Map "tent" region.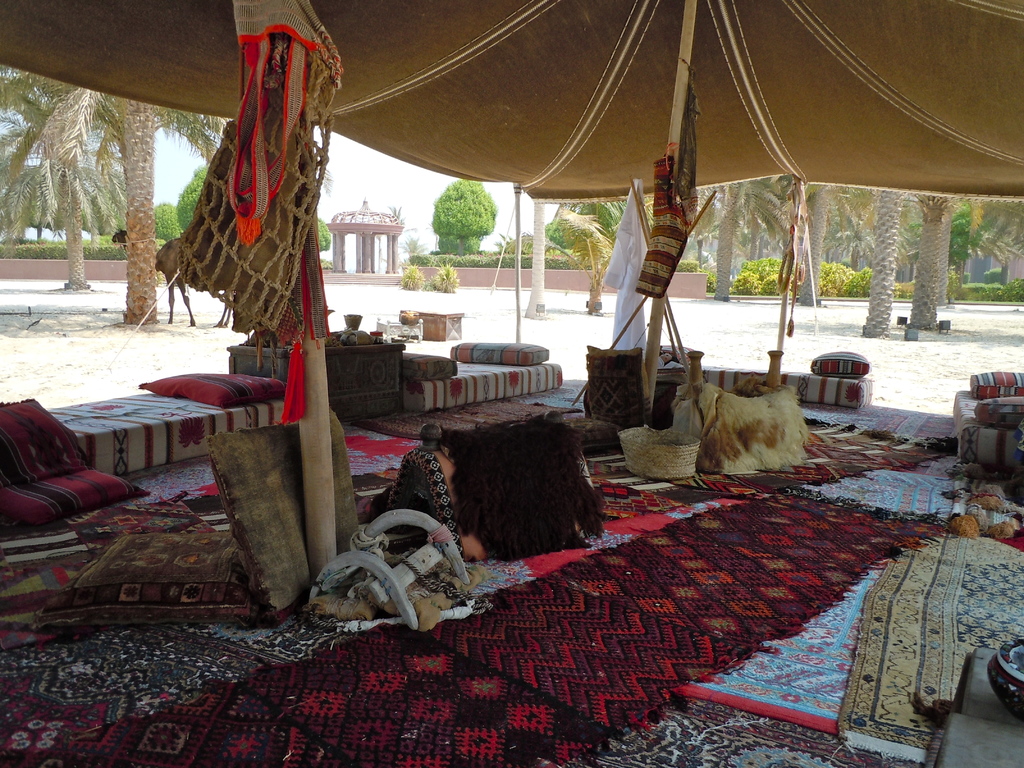
Mapped to BBox(0, 0, 1023, 604).
